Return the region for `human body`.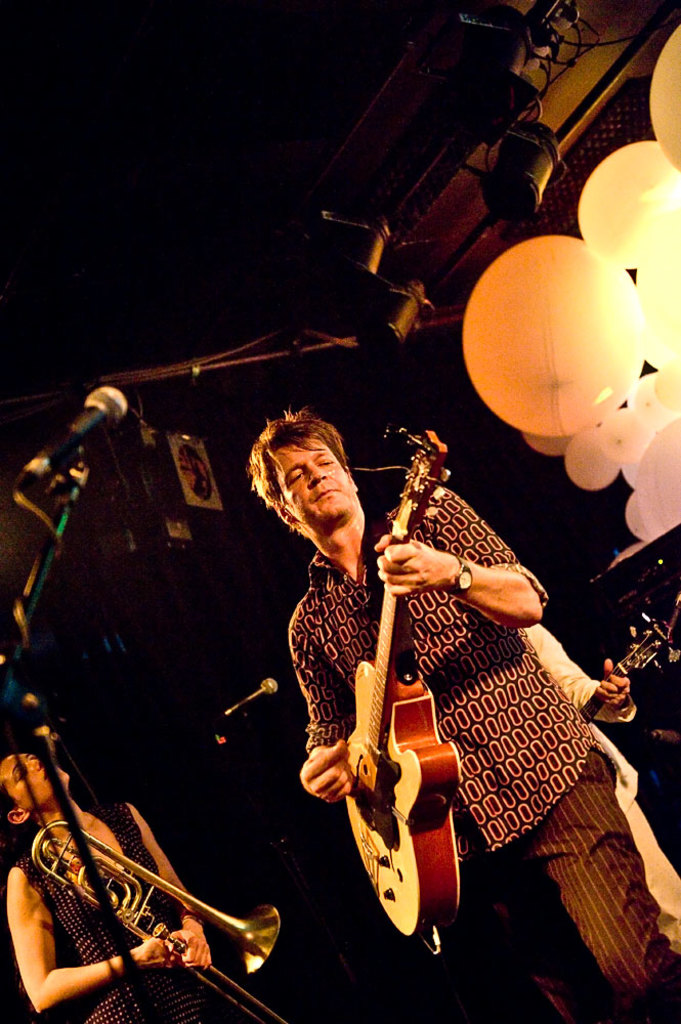
<box>183,376,624,1023</box>.
